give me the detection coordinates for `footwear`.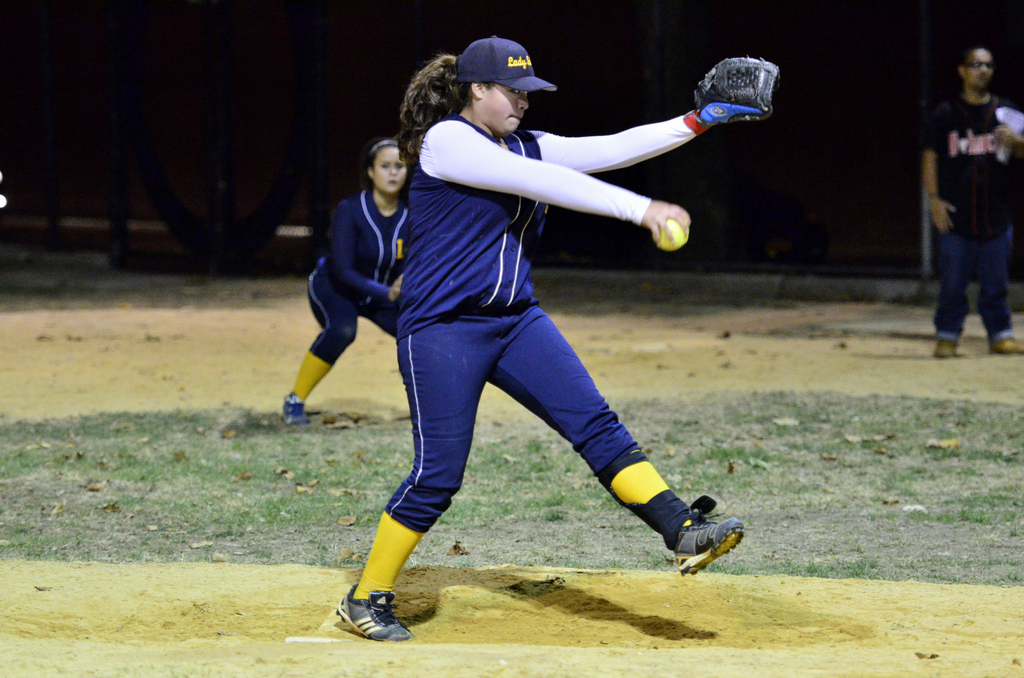
278, 390, 312, 426.
